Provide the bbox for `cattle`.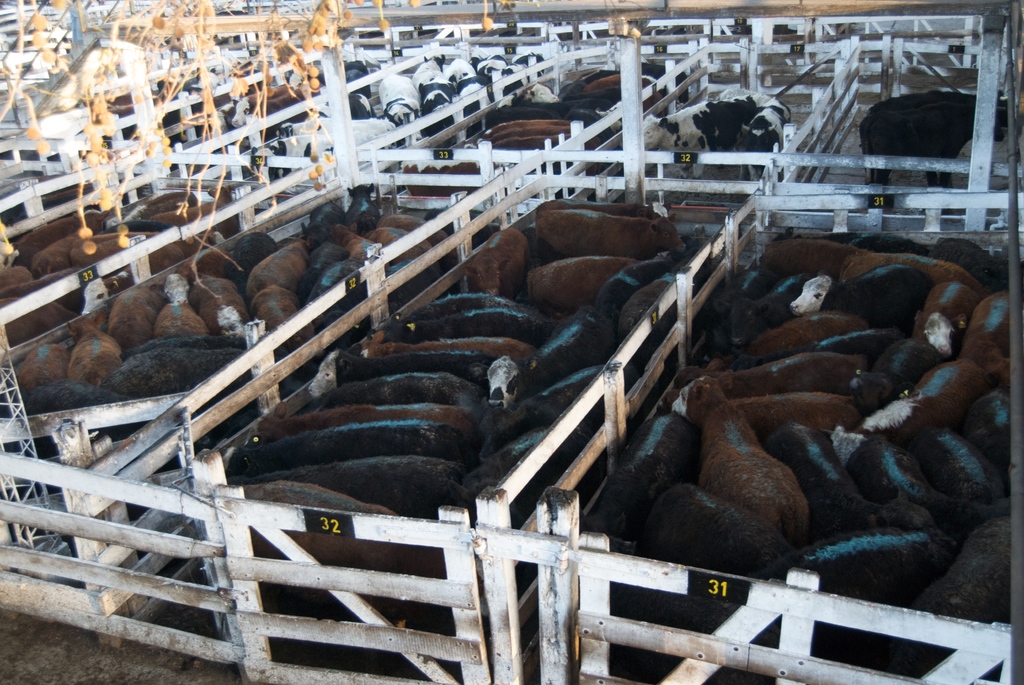
(left=361, top=338, right=533, bottom=363).
